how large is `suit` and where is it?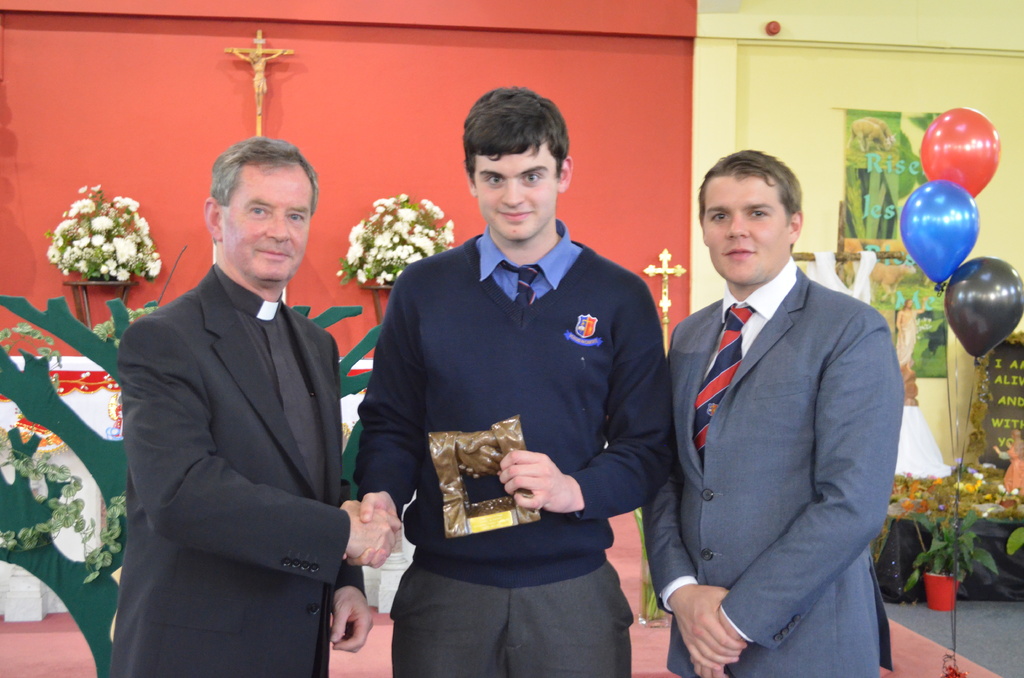
Bounding box: detection(635, 252, 904, 677).
